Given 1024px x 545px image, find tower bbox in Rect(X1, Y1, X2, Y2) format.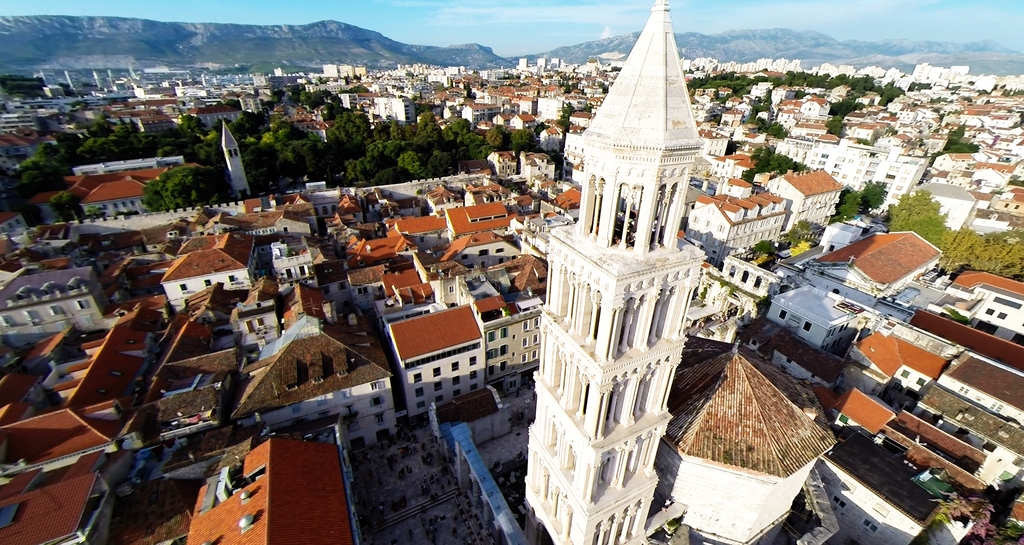
Rect(778, 162, 844, 241).
